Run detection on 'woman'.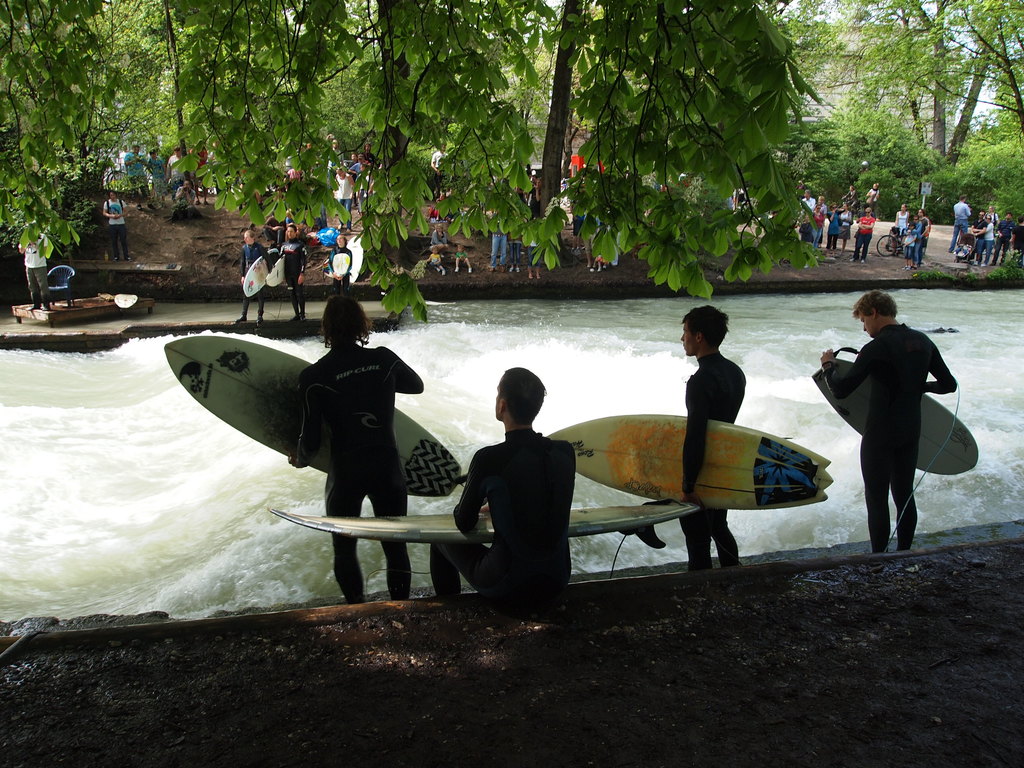
Result: <box>235,230,263,324</box>.
